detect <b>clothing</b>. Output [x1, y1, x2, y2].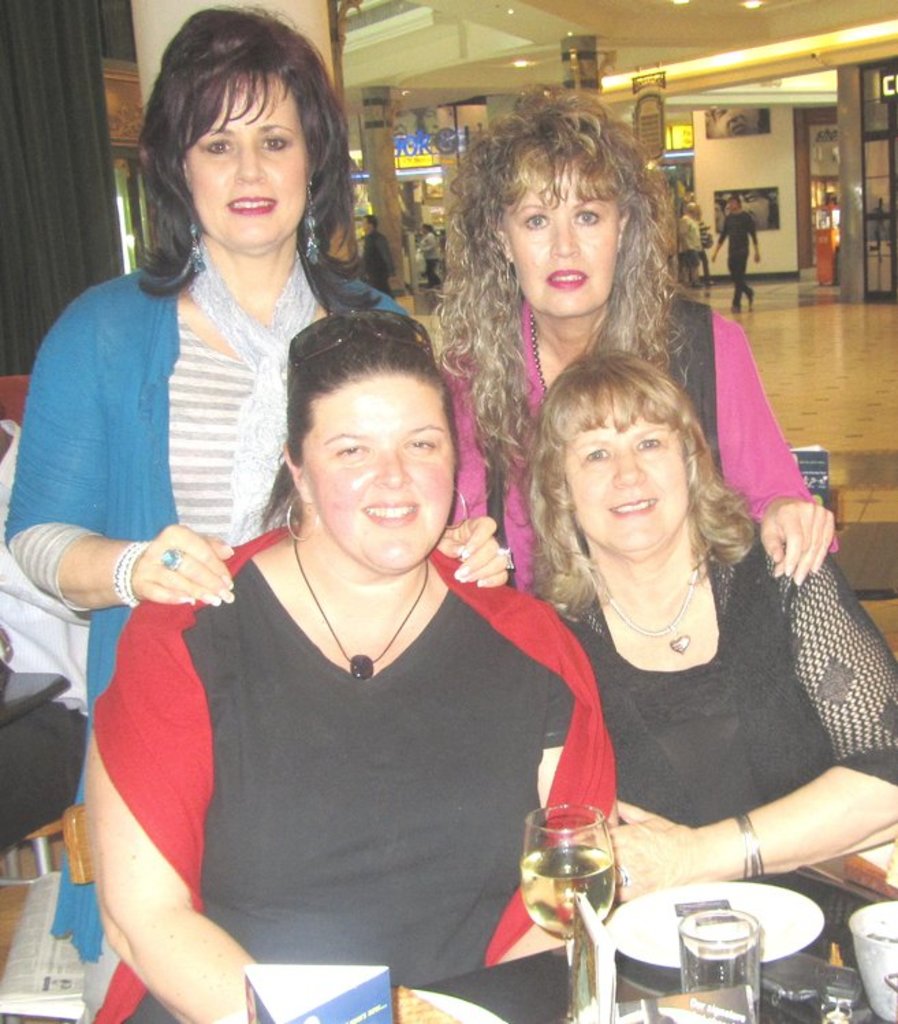
[420, 268, 835, 608].
